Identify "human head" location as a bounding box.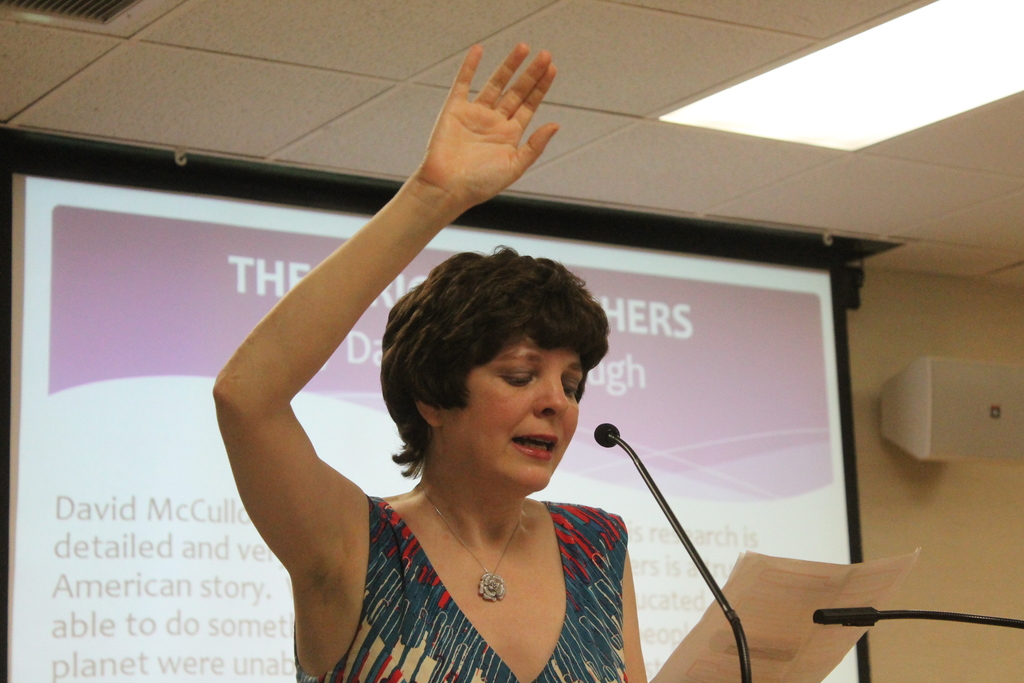
[left=365, top=247, right=620, bottom=486].
